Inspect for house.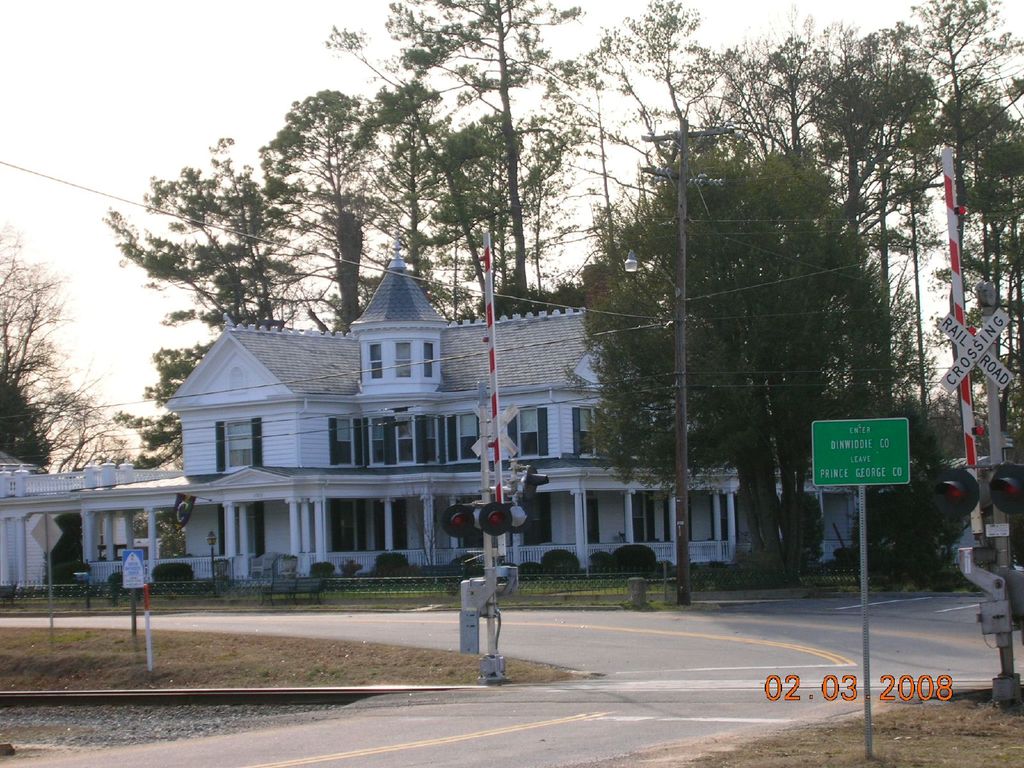
Inspection: 0, 220, 883, 598.
